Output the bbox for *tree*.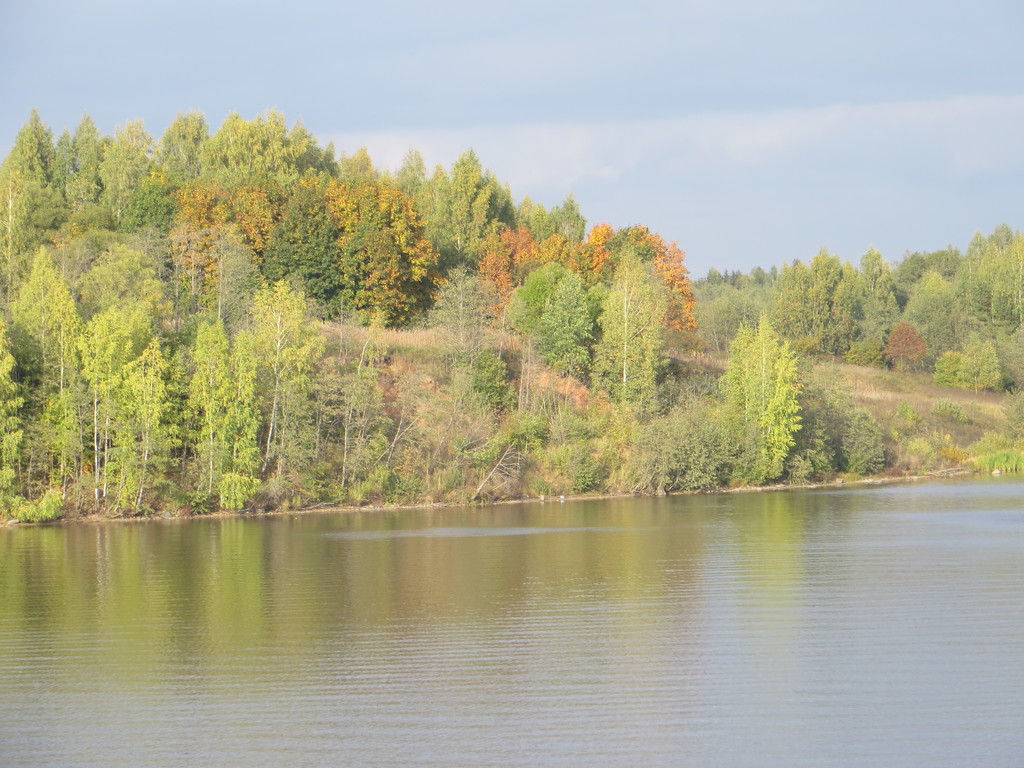
<bbox>591, 251, 671, 401</bbox>.
